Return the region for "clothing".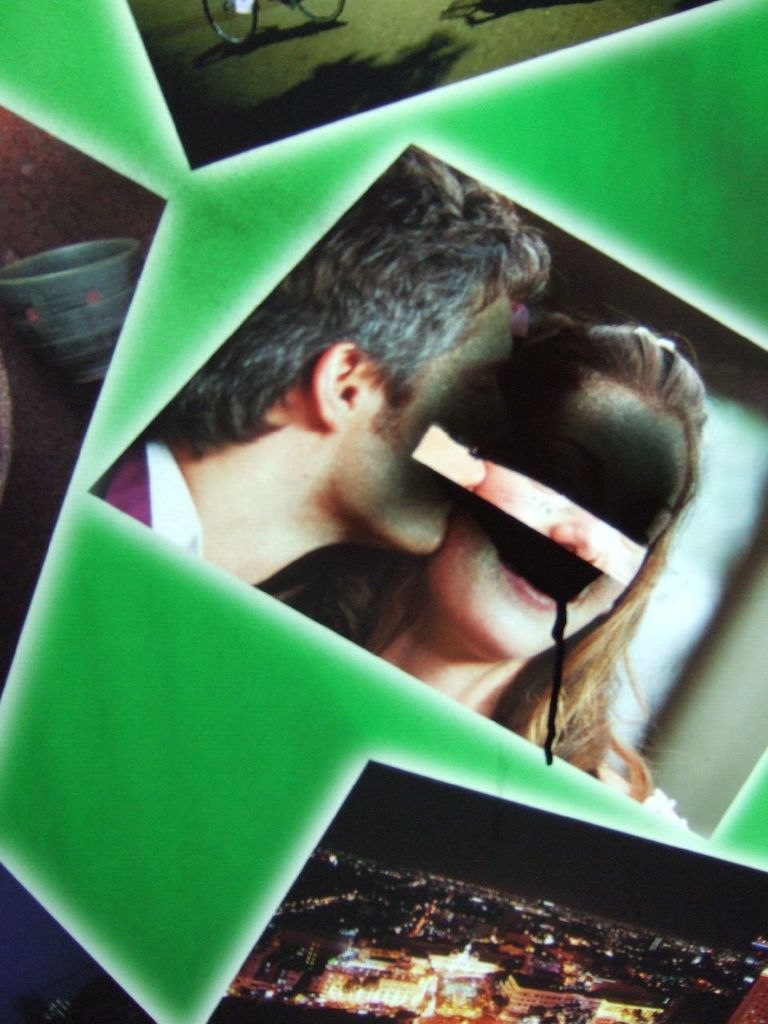
rect(87, 443, 198, 563).
